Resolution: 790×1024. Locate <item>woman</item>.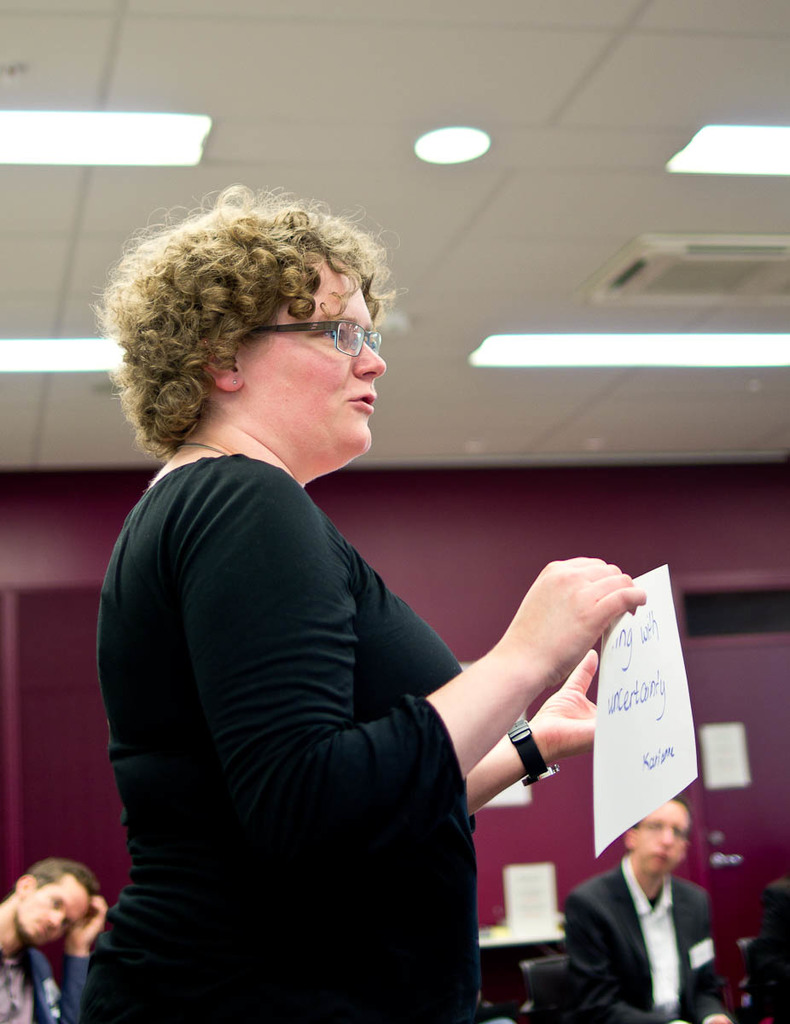
(100,181,598,1021).
